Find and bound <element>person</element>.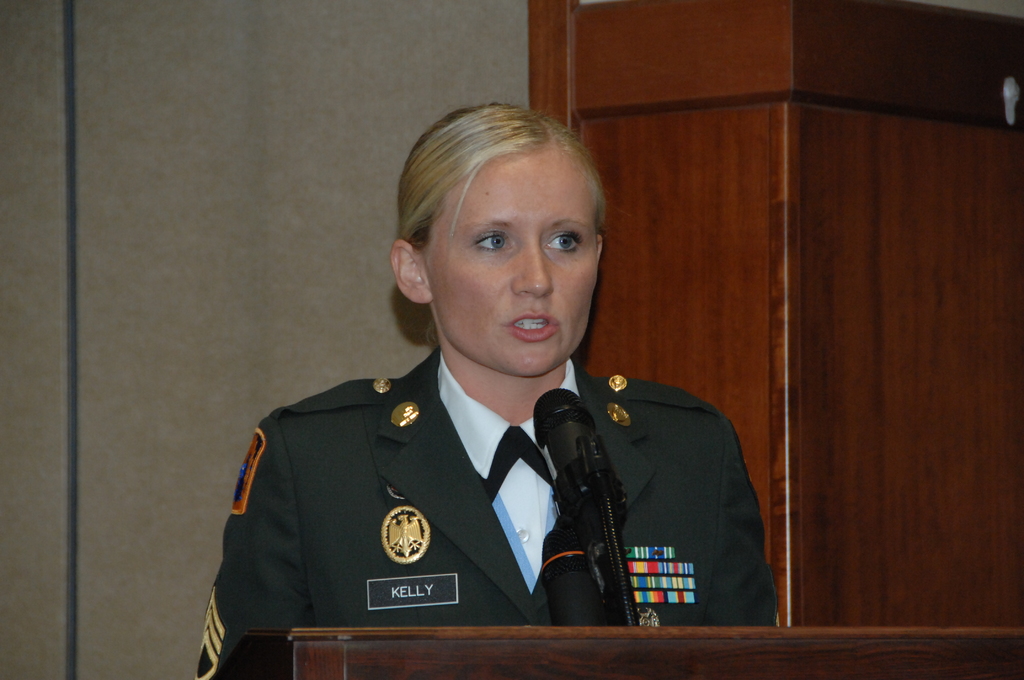
Bound: 213,115,777,658.
